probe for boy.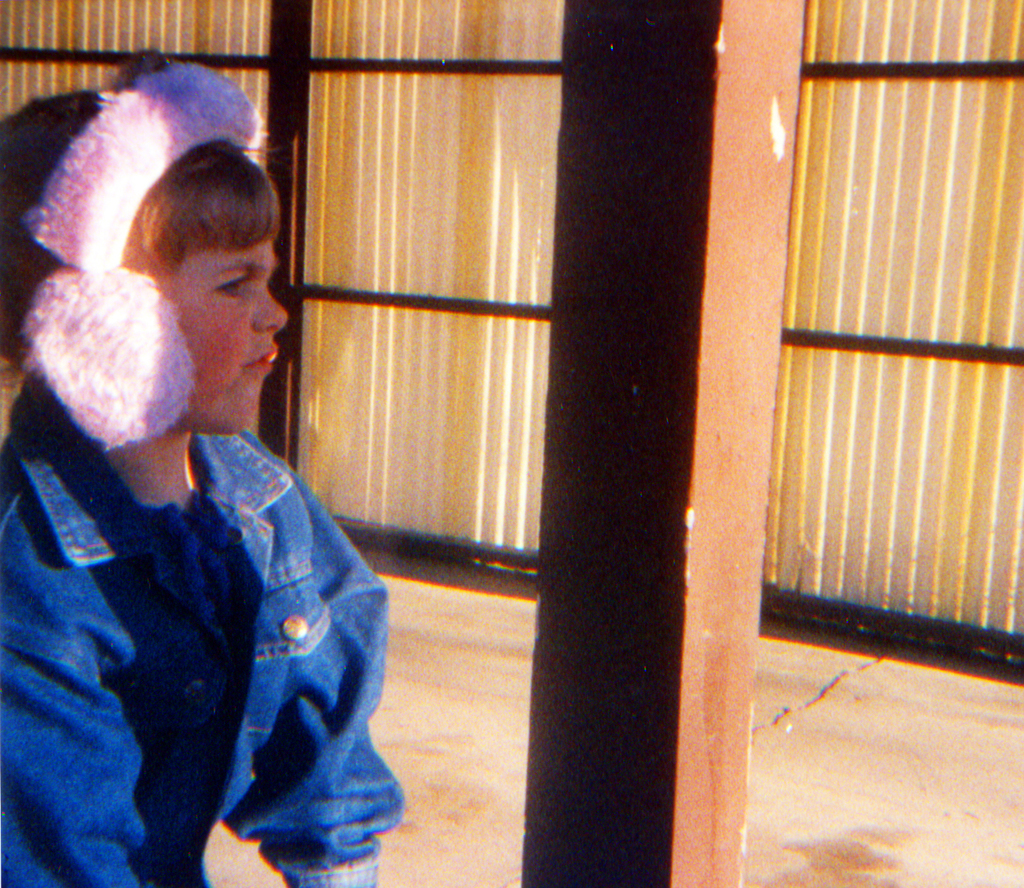
Probe result: x1=0 y1=49 x2=405 y2=887.
